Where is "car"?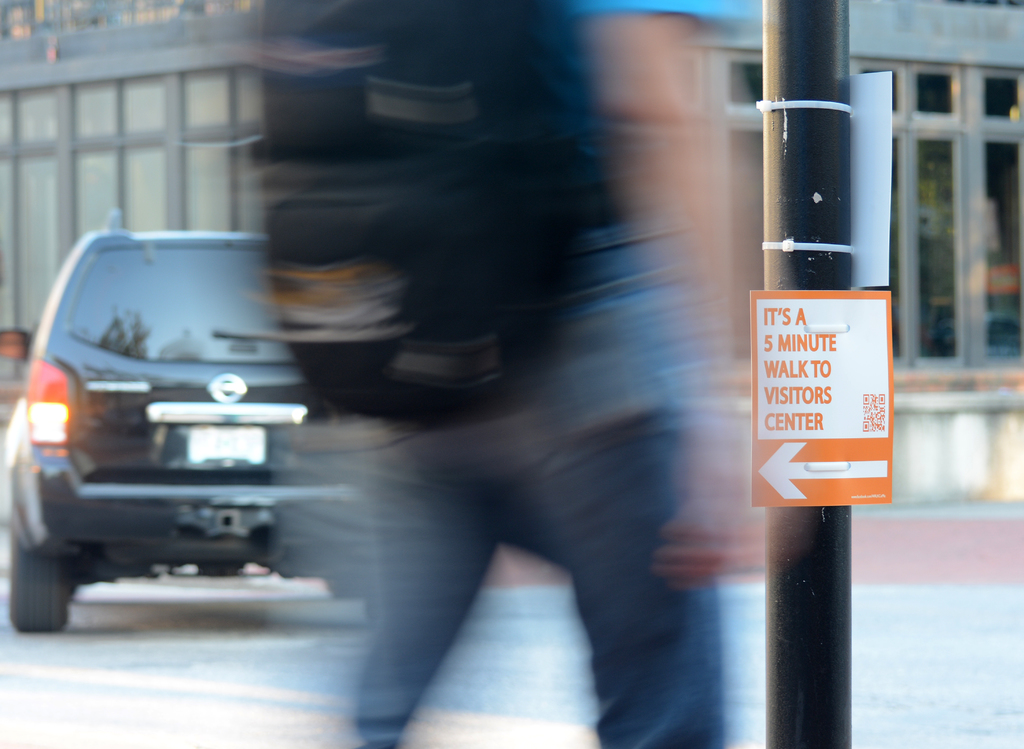
bbox(0, 205, 379, 631).
